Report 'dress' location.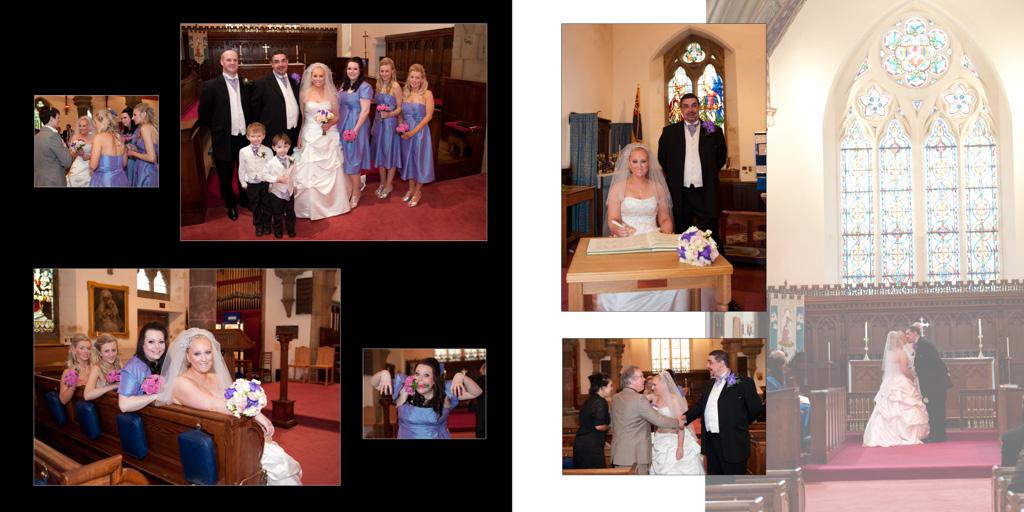
Report: [293, 97, 349, 222].
